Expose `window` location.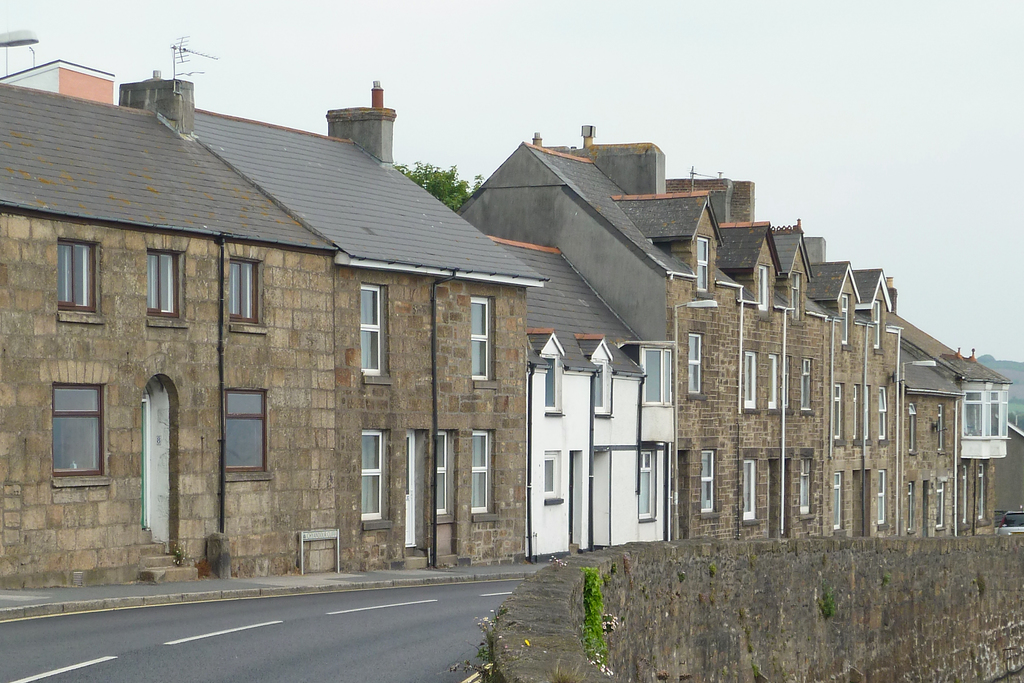
Exposed at pyautogui.locateOnScreen(541, 448, 570, 508).
